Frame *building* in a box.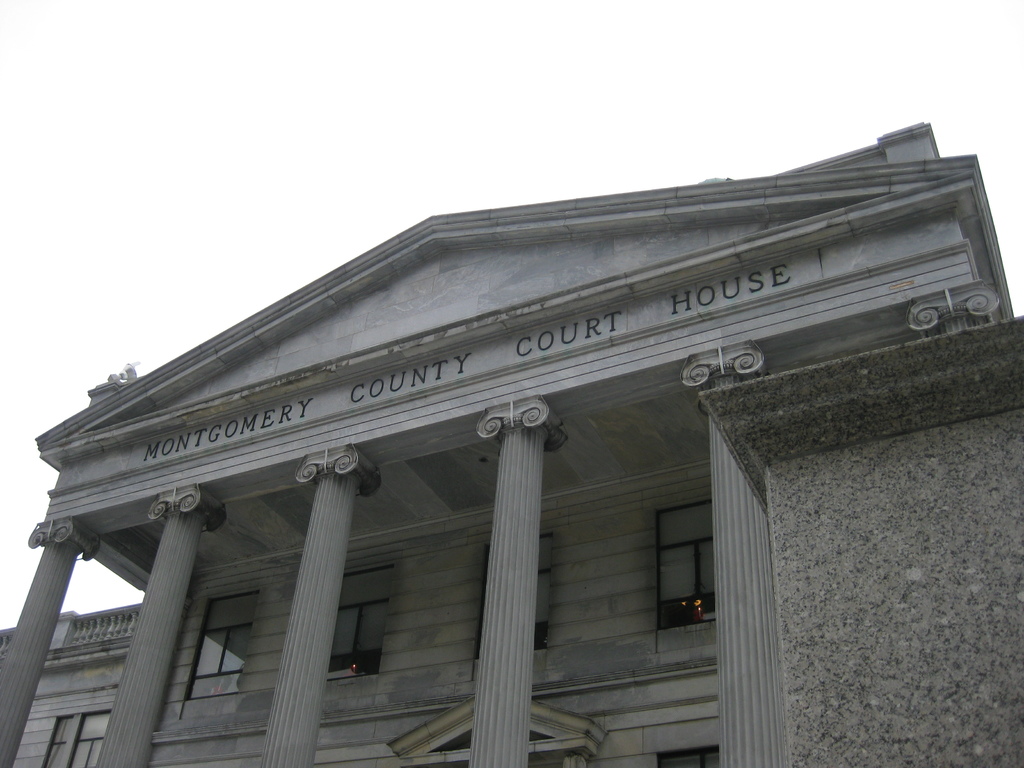
bbox=[0, 124, 1023, 767].
